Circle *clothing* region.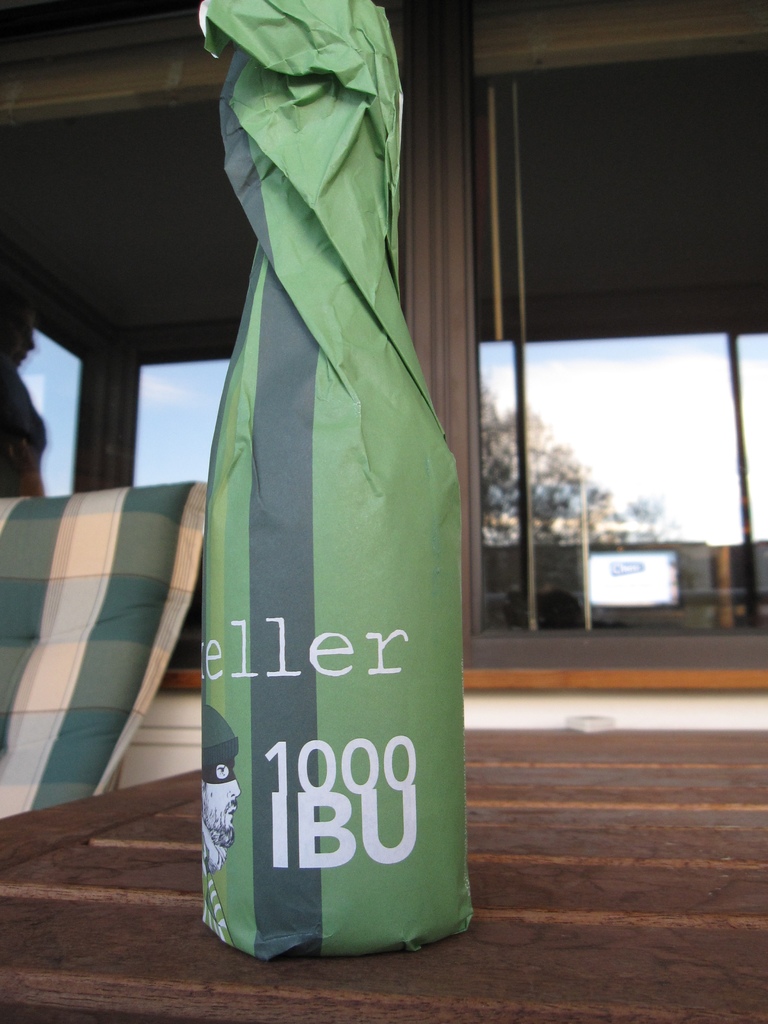
Region: region(0, 355, 45, 494).
